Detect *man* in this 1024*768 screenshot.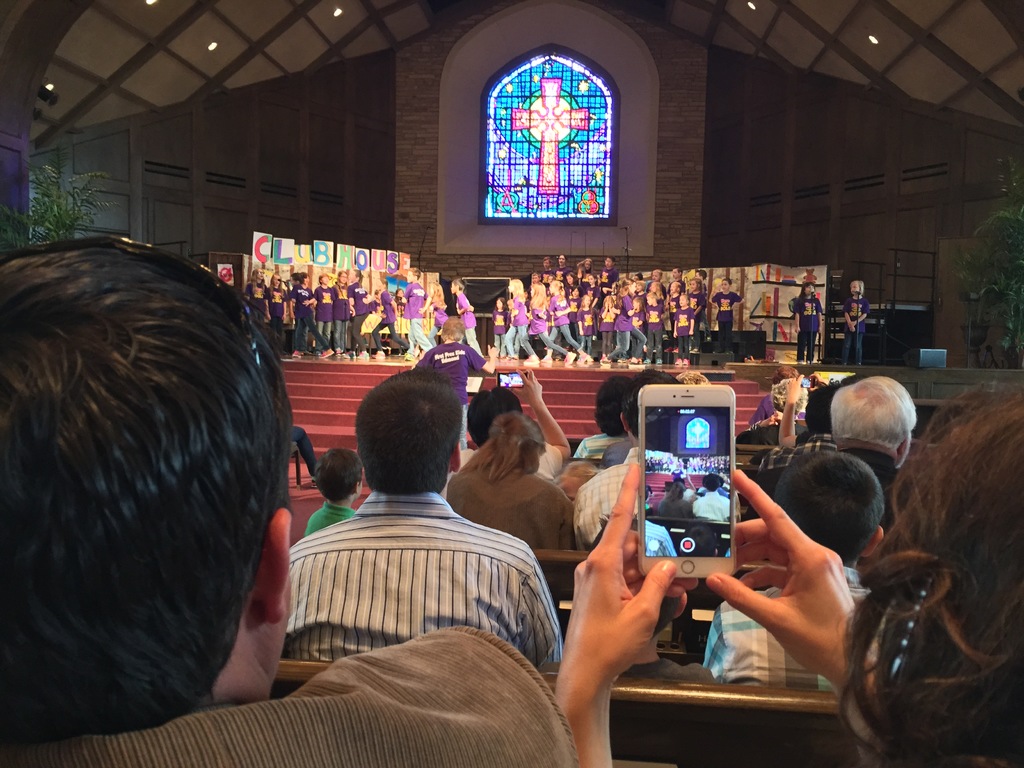
Detection: rect(792, 281, 825, 365).
